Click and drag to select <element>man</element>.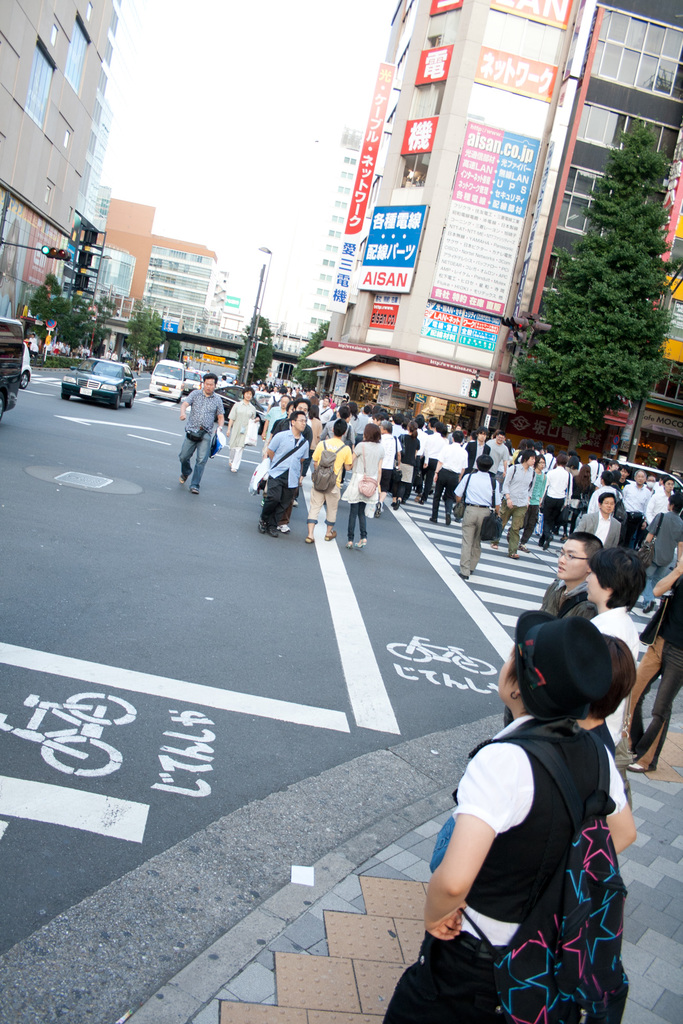
Selection: 469, 423, 491, 472.
